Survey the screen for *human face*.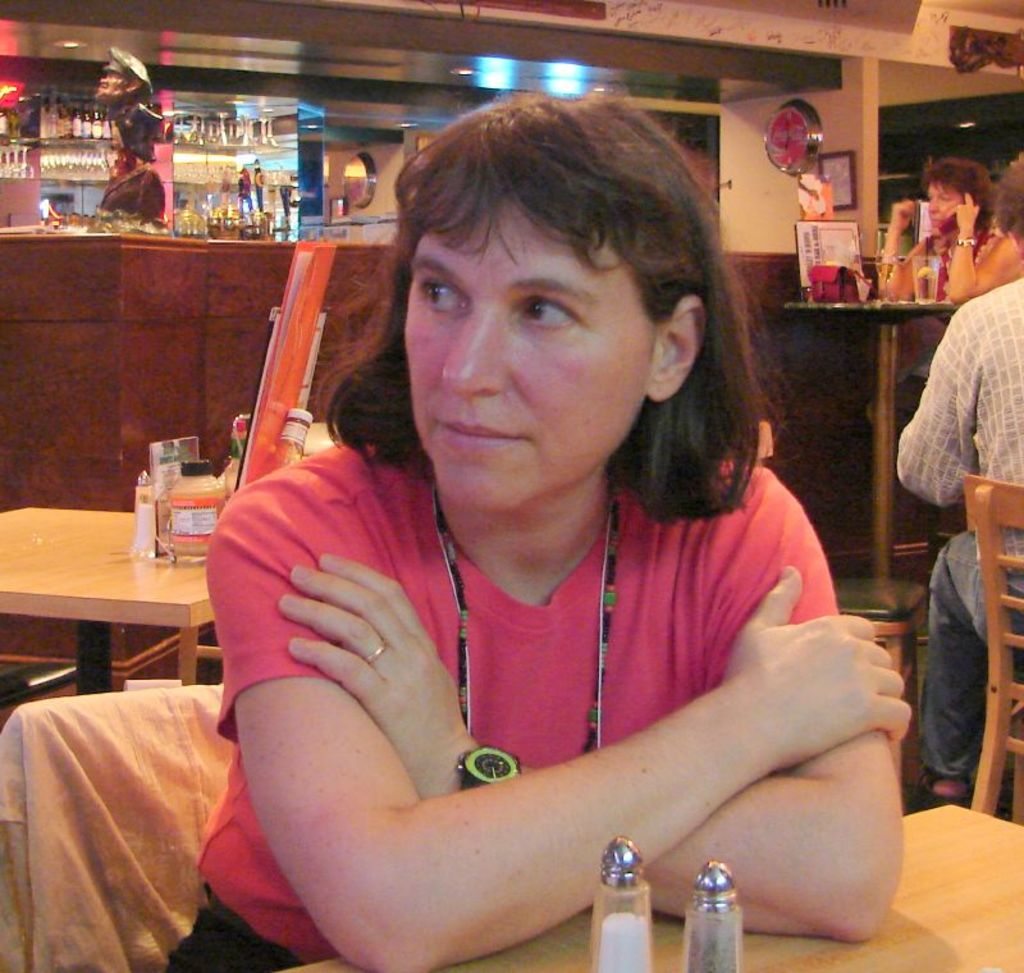
Survey found: left=925, top=182, right=964, bottom=229.
